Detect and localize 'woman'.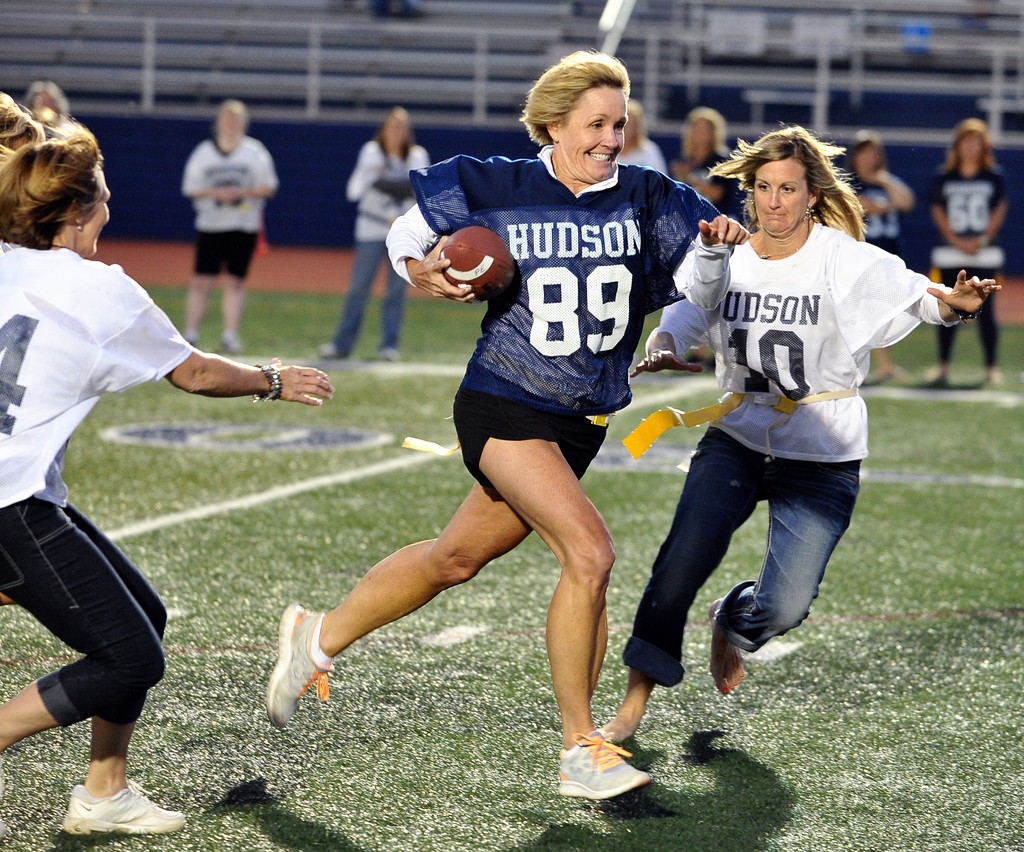
Localized at (0, 112, 332, 842).
